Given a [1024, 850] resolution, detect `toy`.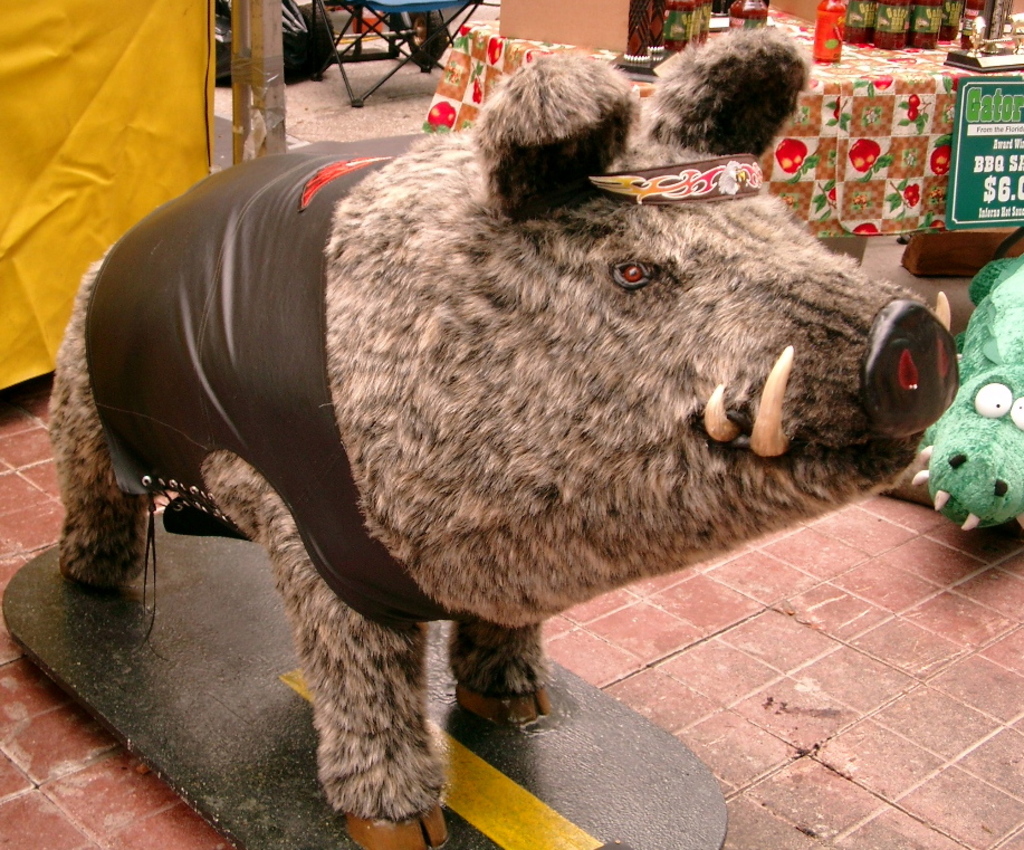
locate(47, 18, 966, 849).
